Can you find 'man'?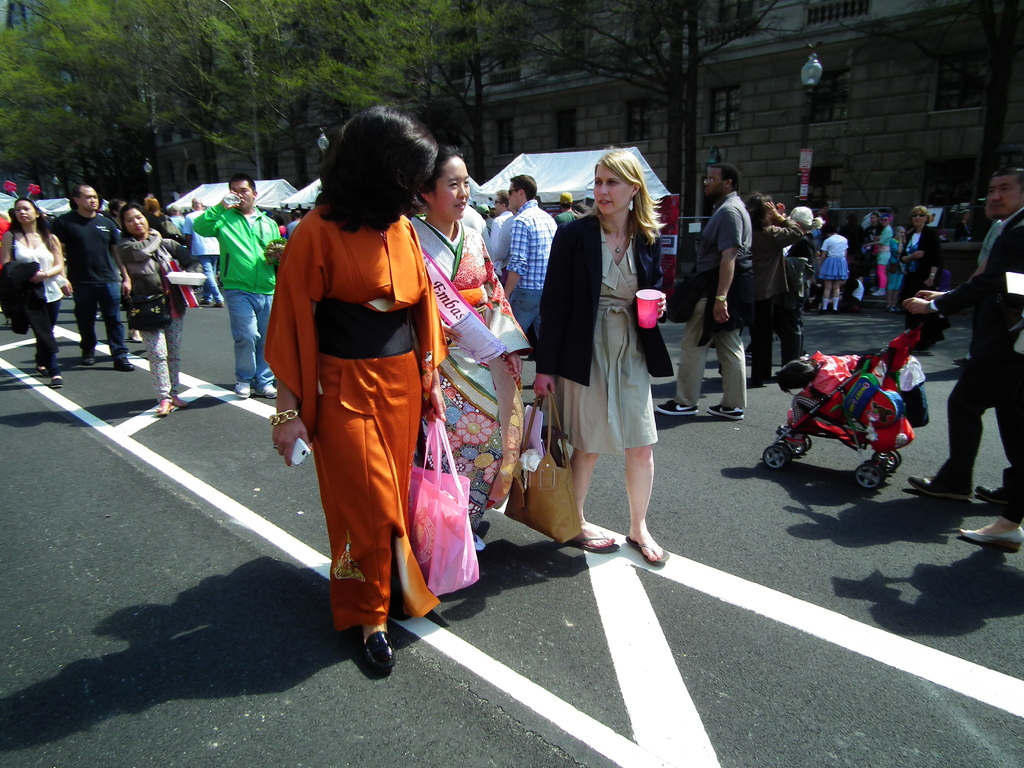
Yes, bounding box: left=178, top=195, right=226, bottom=309.
